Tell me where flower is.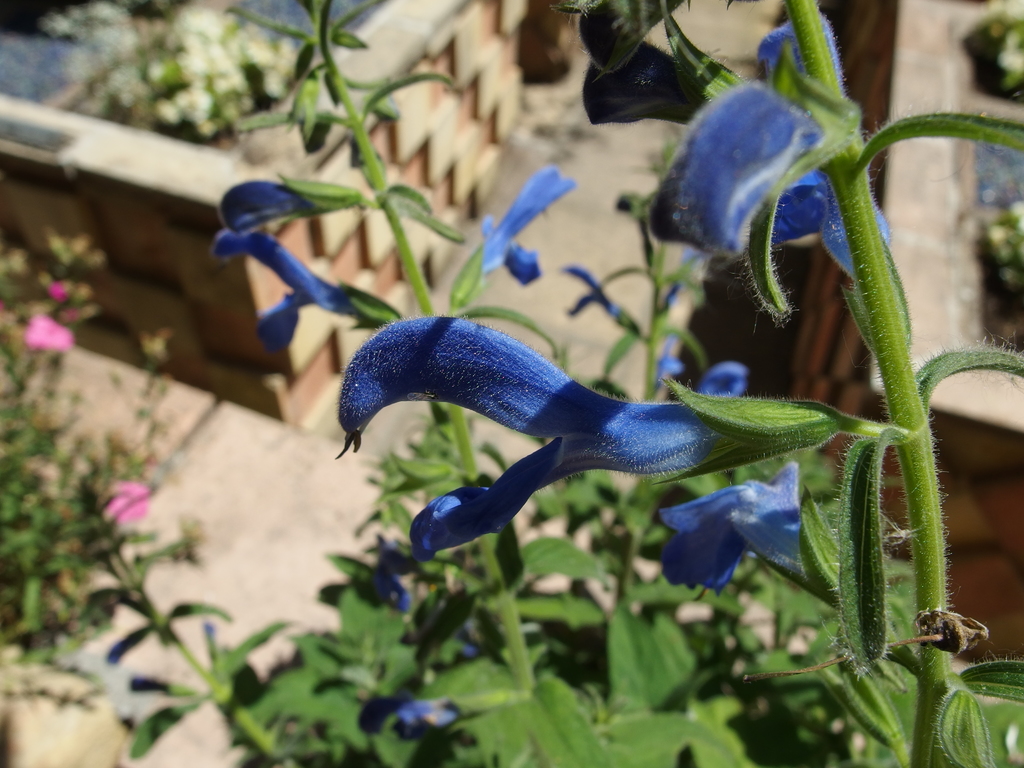
flower is at l=93, t=479, r=149, b=527.
